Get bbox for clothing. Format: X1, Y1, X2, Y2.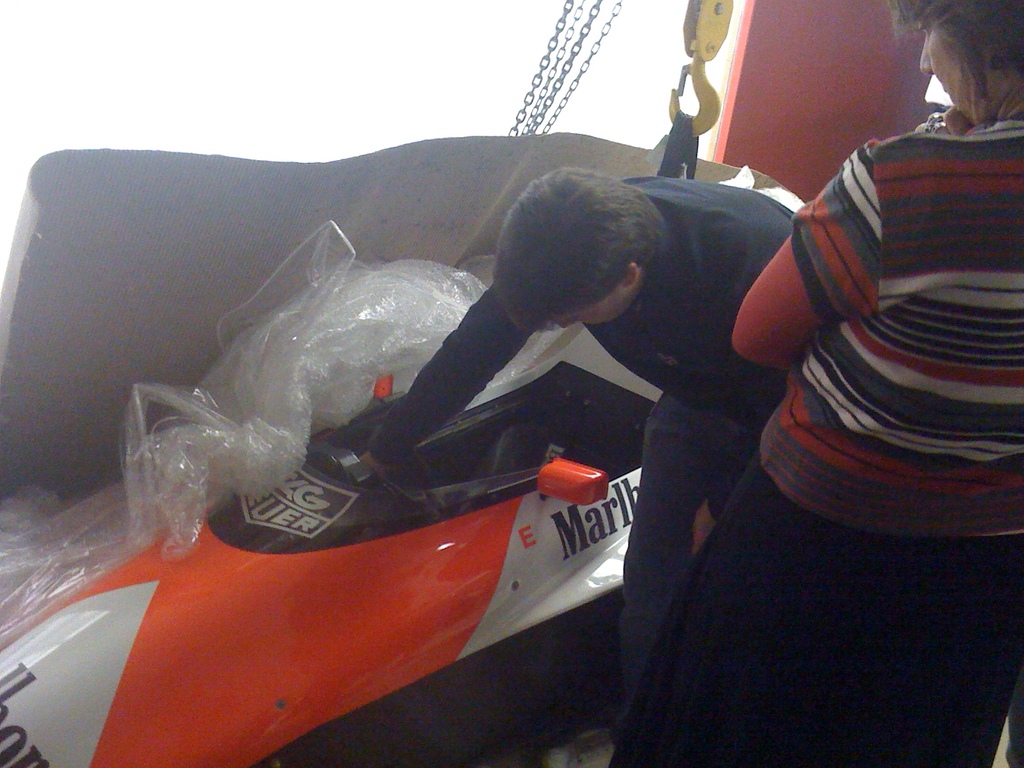
365, 177, 797, 703.
